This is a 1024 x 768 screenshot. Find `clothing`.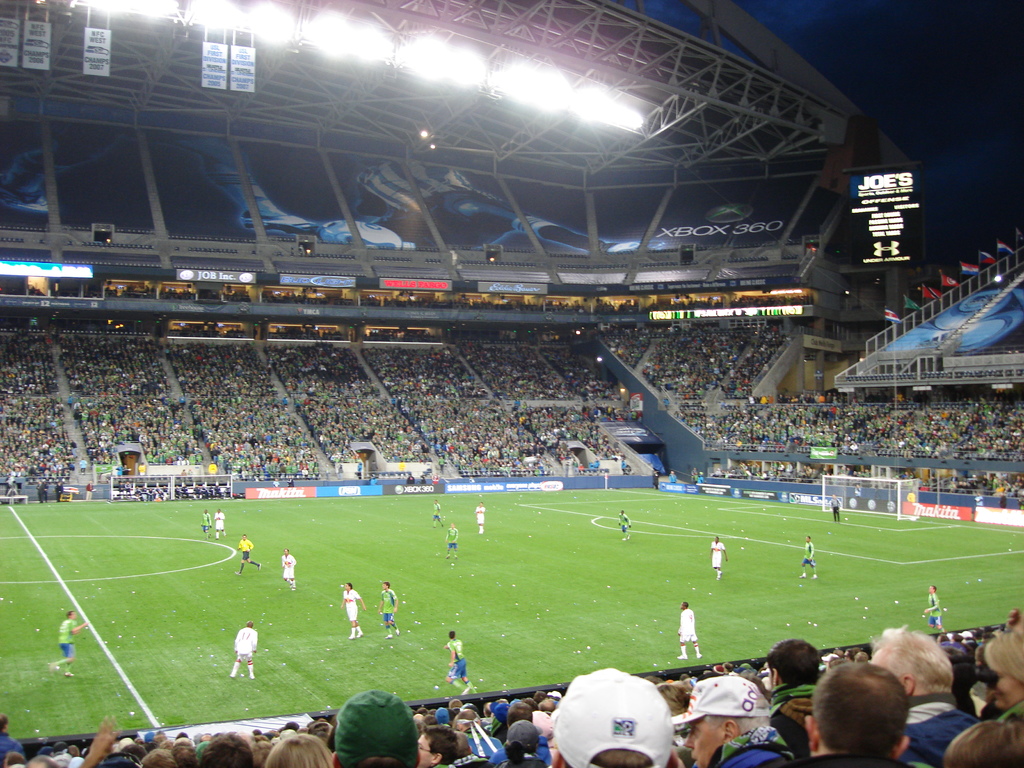
Bounding box: 44 600 88 666.
